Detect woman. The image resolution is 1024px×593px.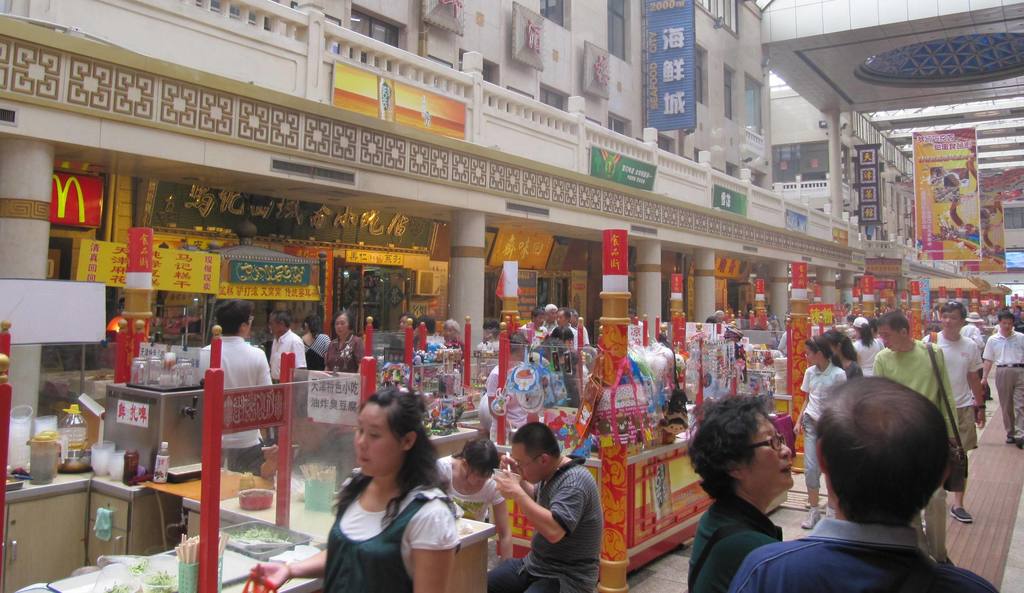
[714,309,725,331].
